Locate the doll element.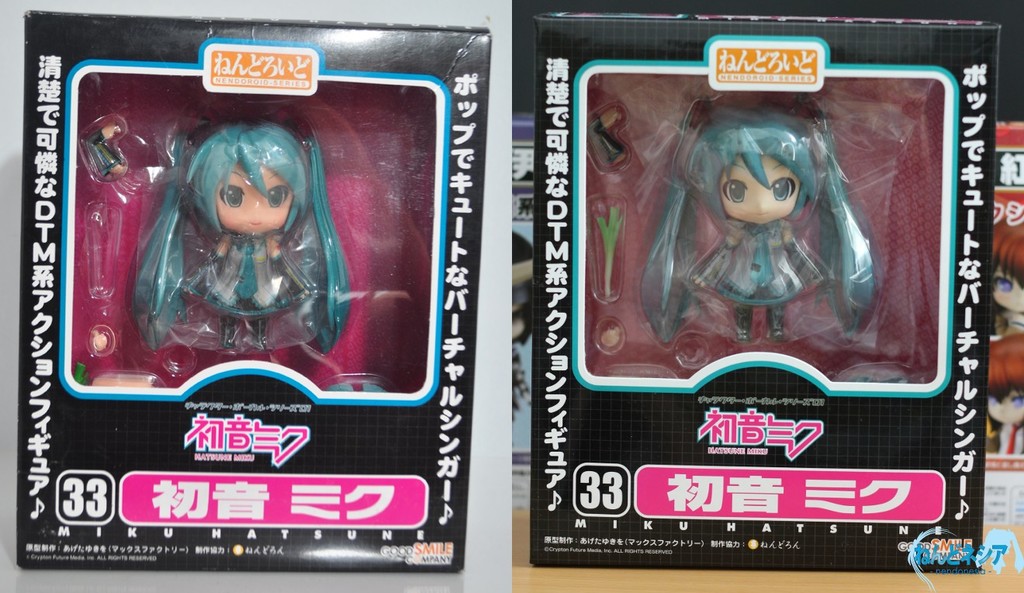
Element bbox: select_region(985, 224, 1023, 343).
